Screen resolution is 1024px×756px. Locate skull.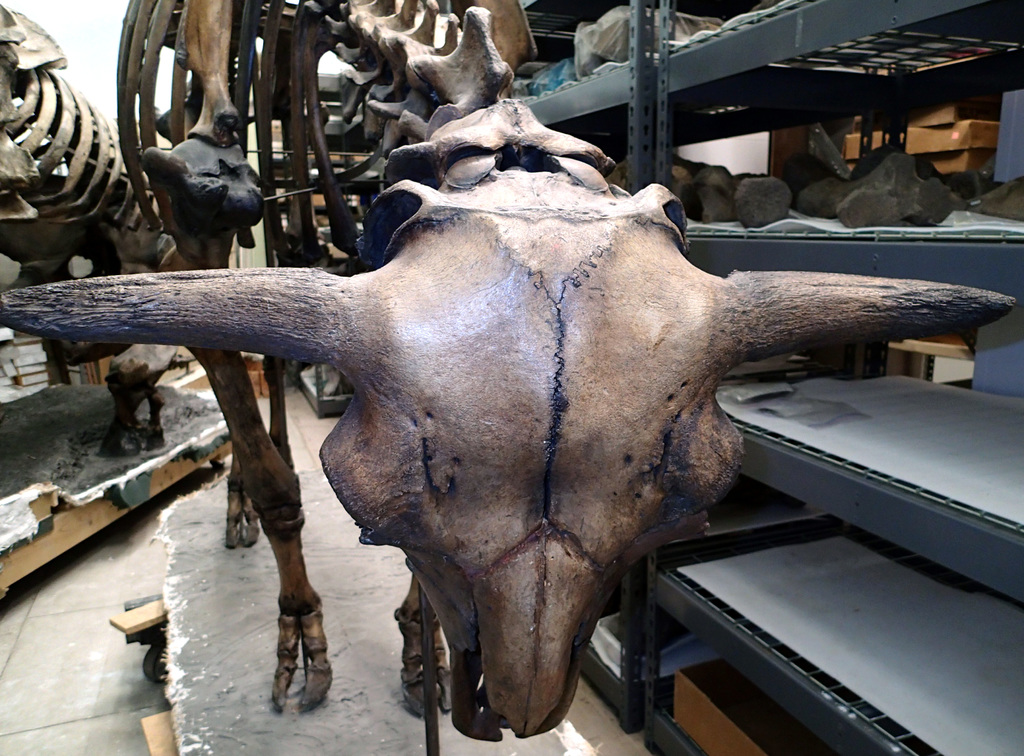
box=[0, 168, 1016, 741].
